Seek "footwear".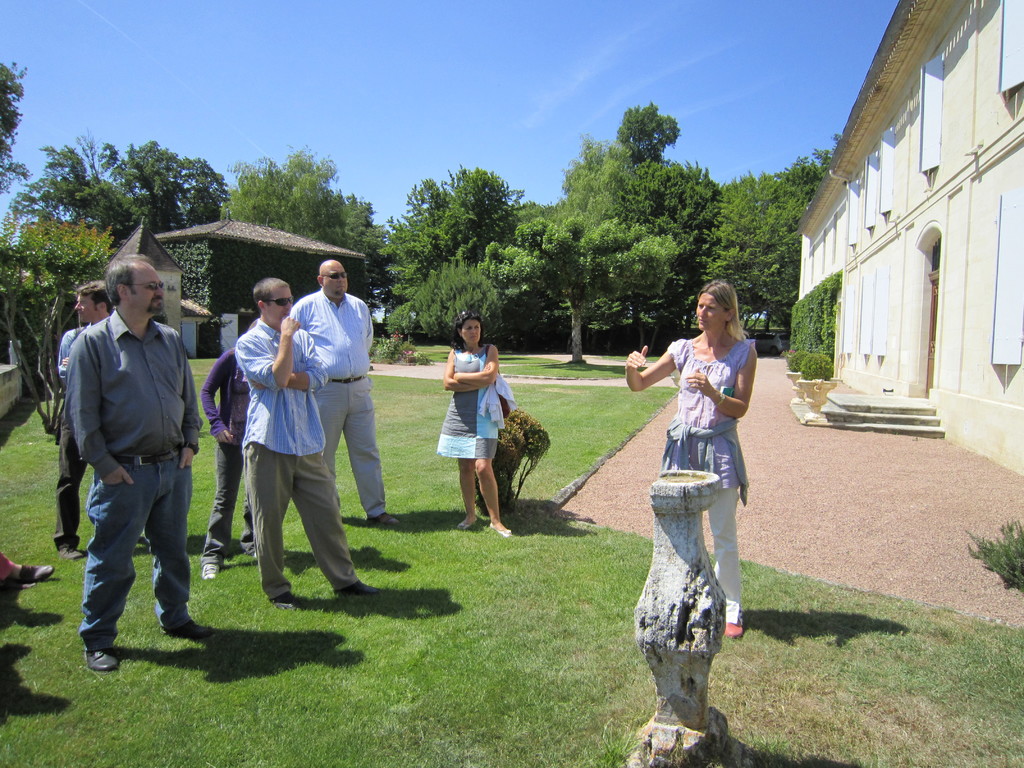
x1=158 y1=616 x2=212 y2=638.
